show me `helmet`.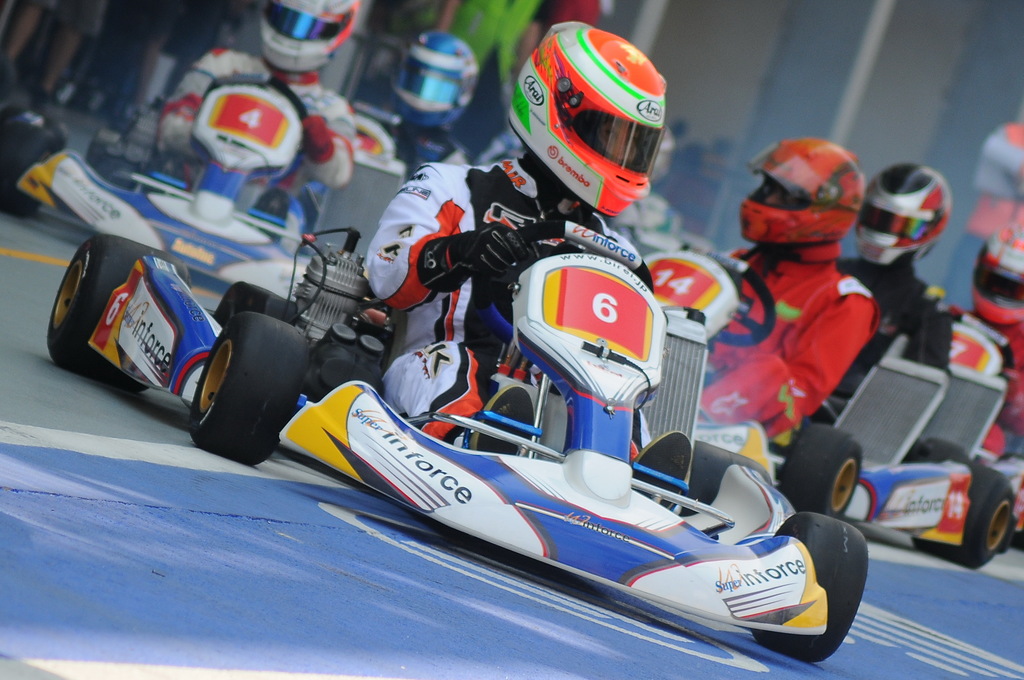
`helmet` is here: [854, 147, 953, 265].
